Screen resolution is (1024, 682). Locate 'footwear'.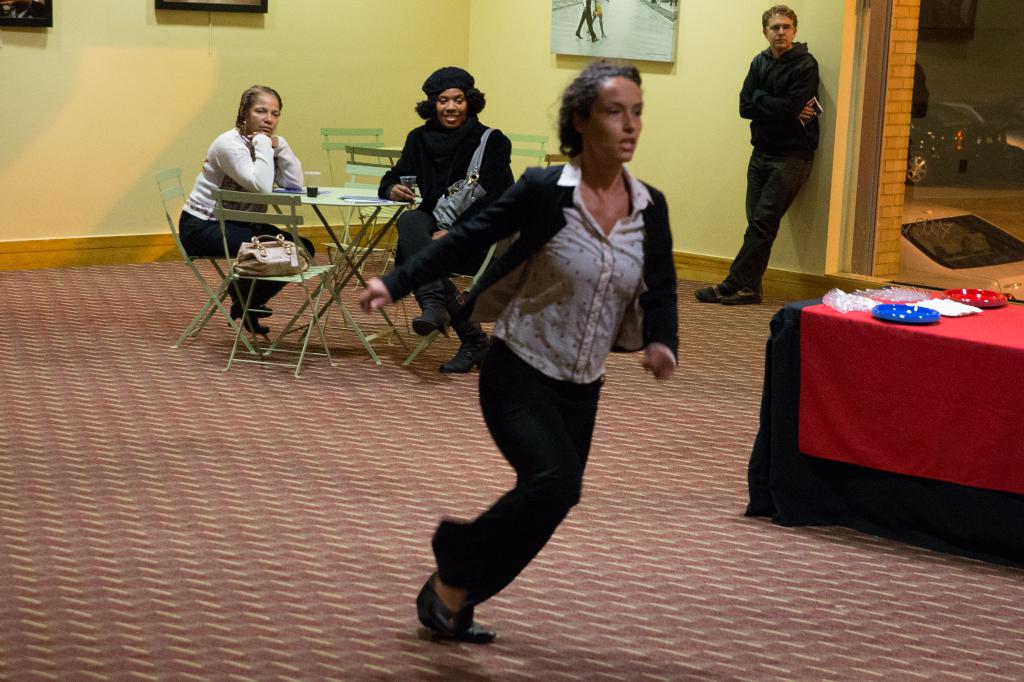
{"x1": 412, "y1": 586, "x2": 503, "y2": 638}.
